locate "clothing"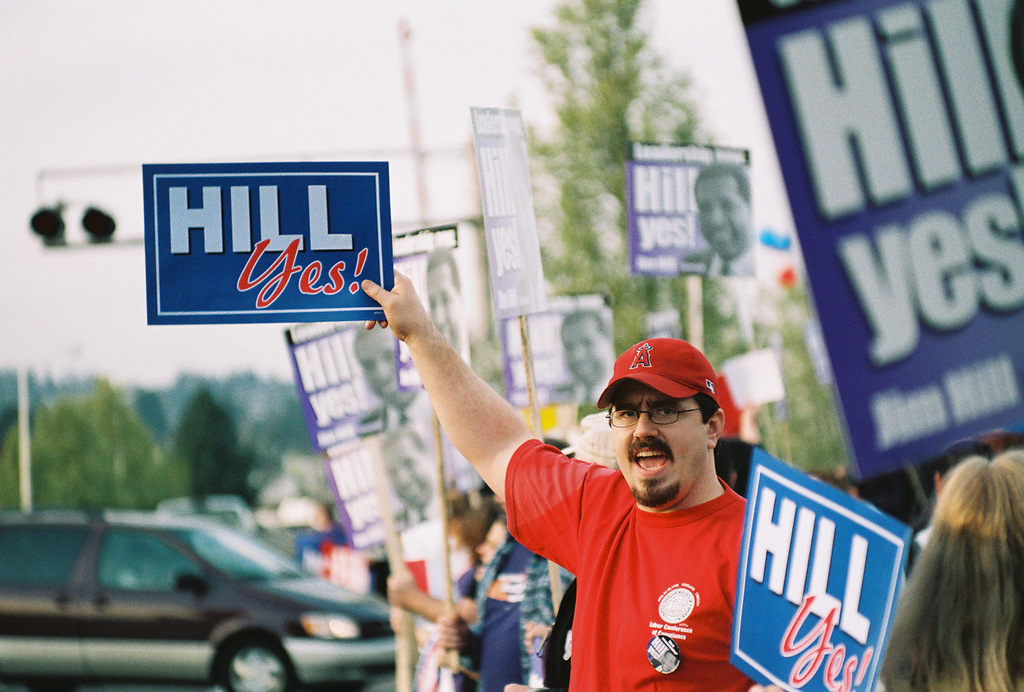
472, 527, 541, 691
